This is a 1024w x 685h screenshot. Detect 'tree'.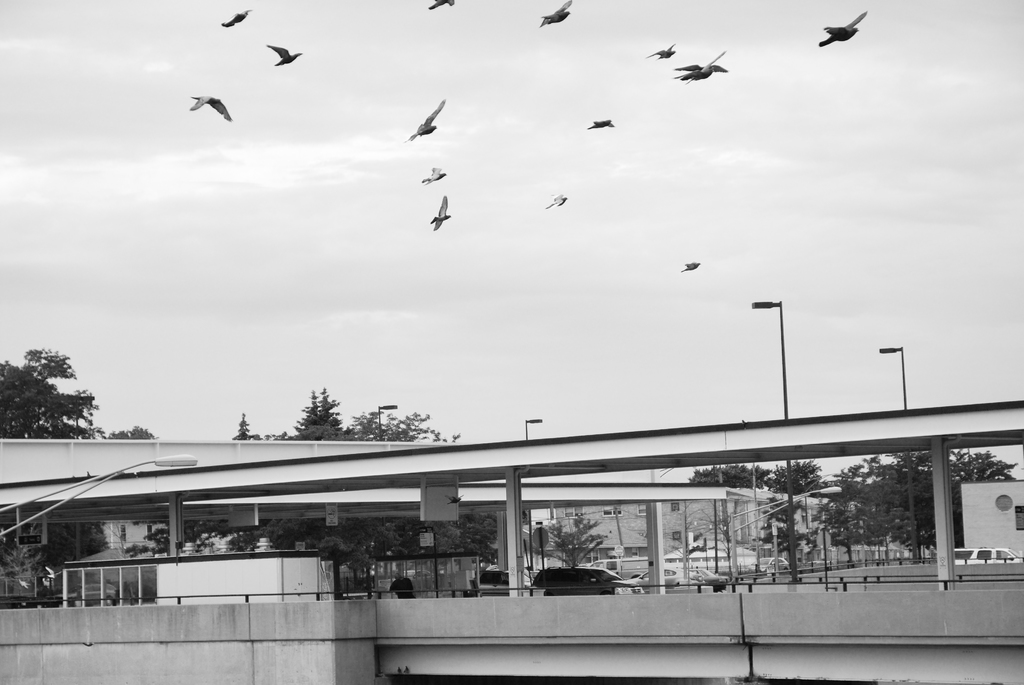
Rect(0, 342, 159, 583).
